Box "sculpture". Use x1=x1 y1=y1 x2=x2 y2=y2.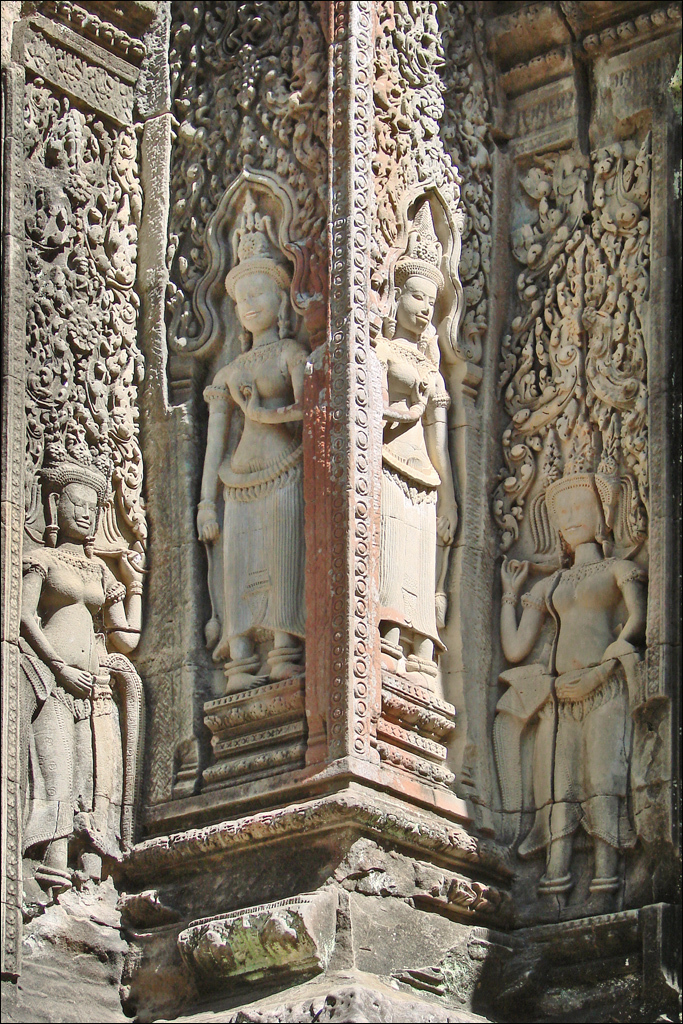
x1=178 y1=163 x2=325 y2=795.
